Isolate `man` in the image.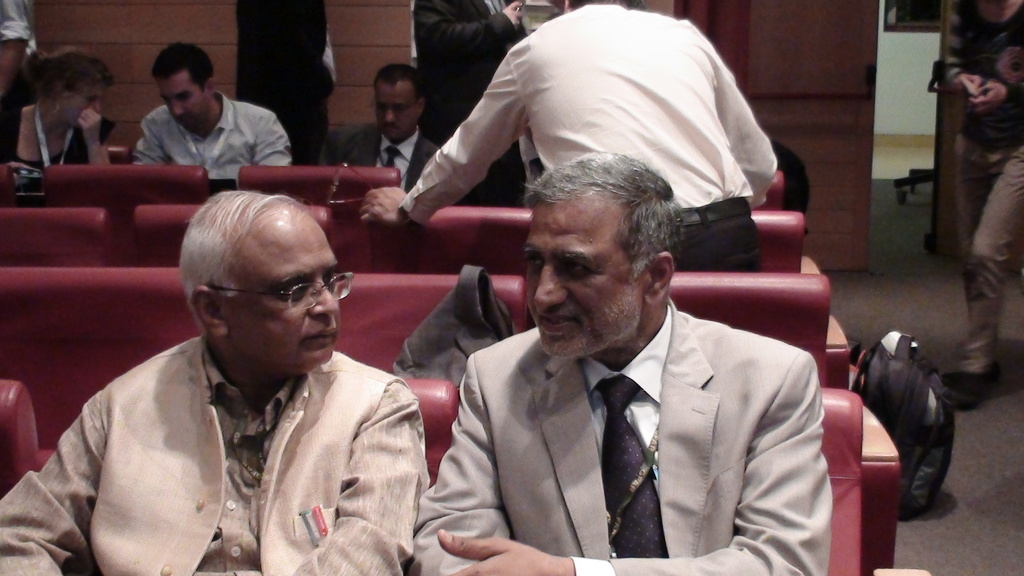
Isolated region: x1=401 y1=122 x2=836 y2=554.
